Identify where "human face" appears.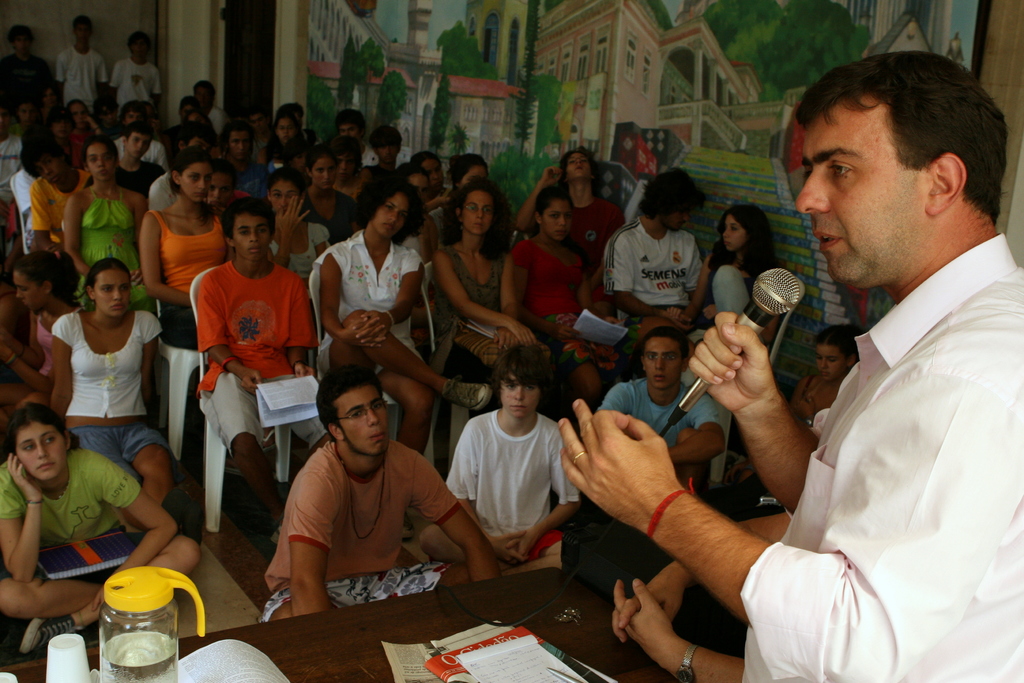
Appears at 179:104:192:126.
